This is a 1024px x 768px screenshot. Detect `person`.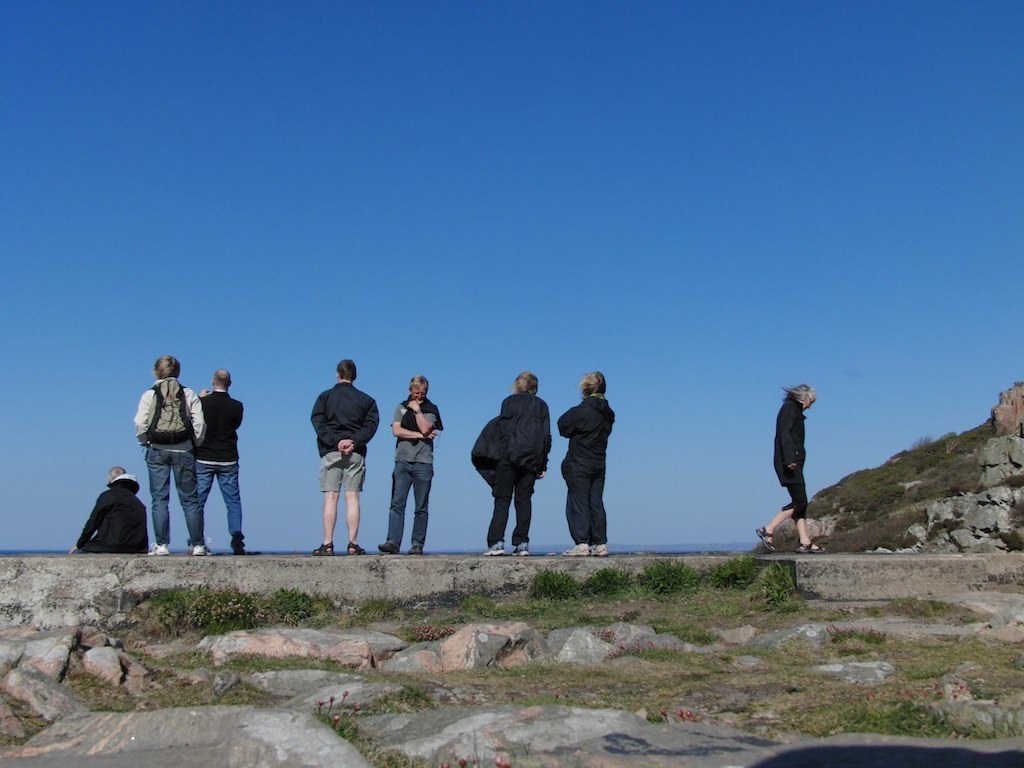
{"left": 489, "top": 368, "right": 548, "bottom": 560}.
